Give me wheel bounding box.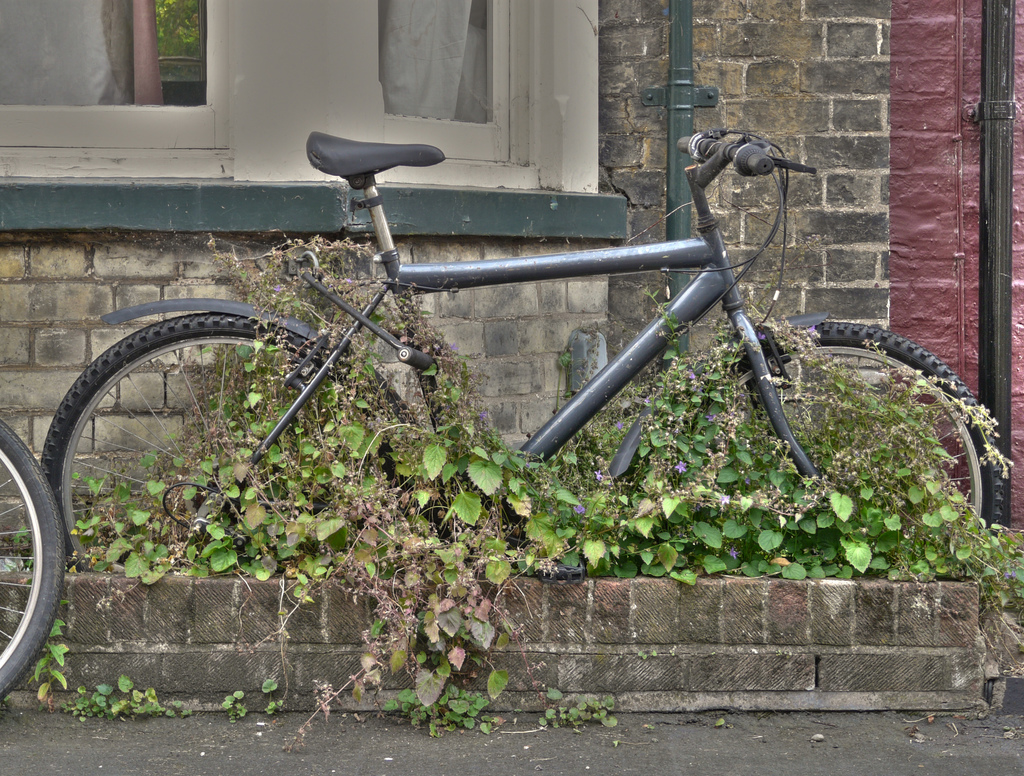
detection(0, 418, 67, 704).
